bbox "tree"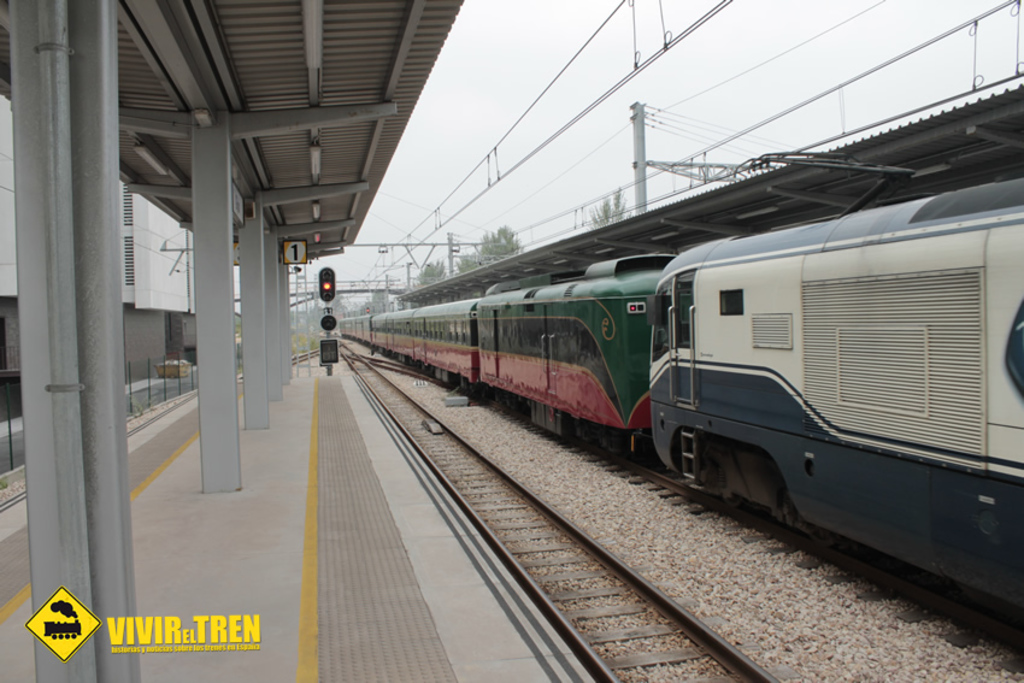
588,189,628,237
